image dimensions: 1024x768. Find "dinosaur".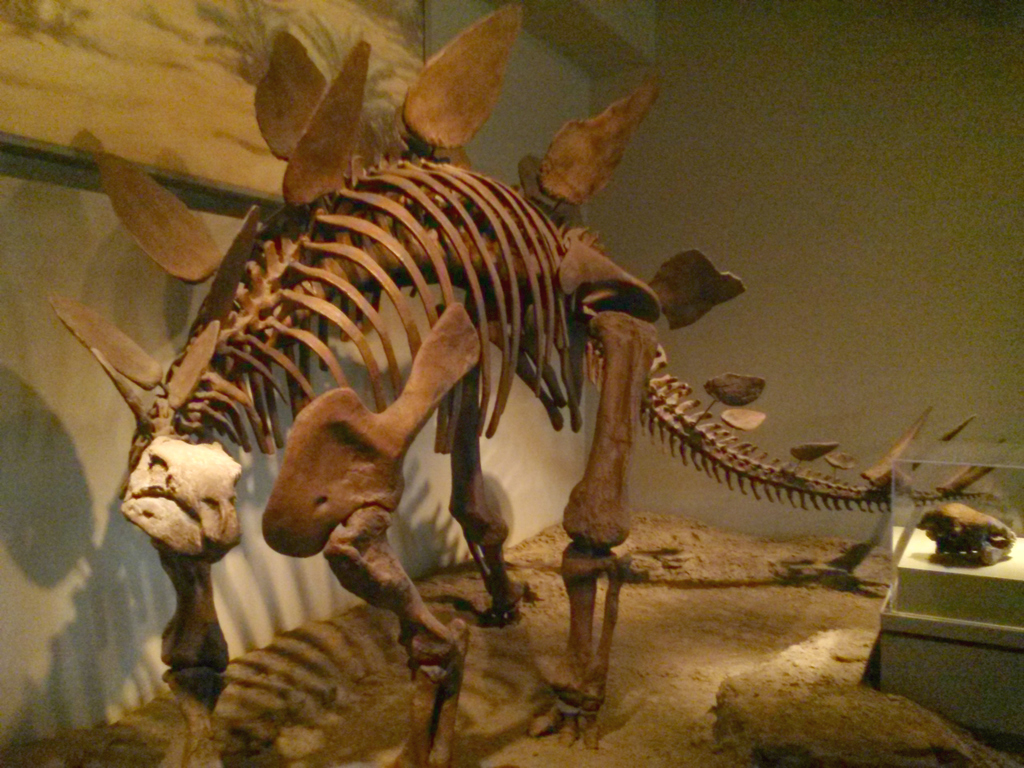
rect(35, 0, 1014, 767).
